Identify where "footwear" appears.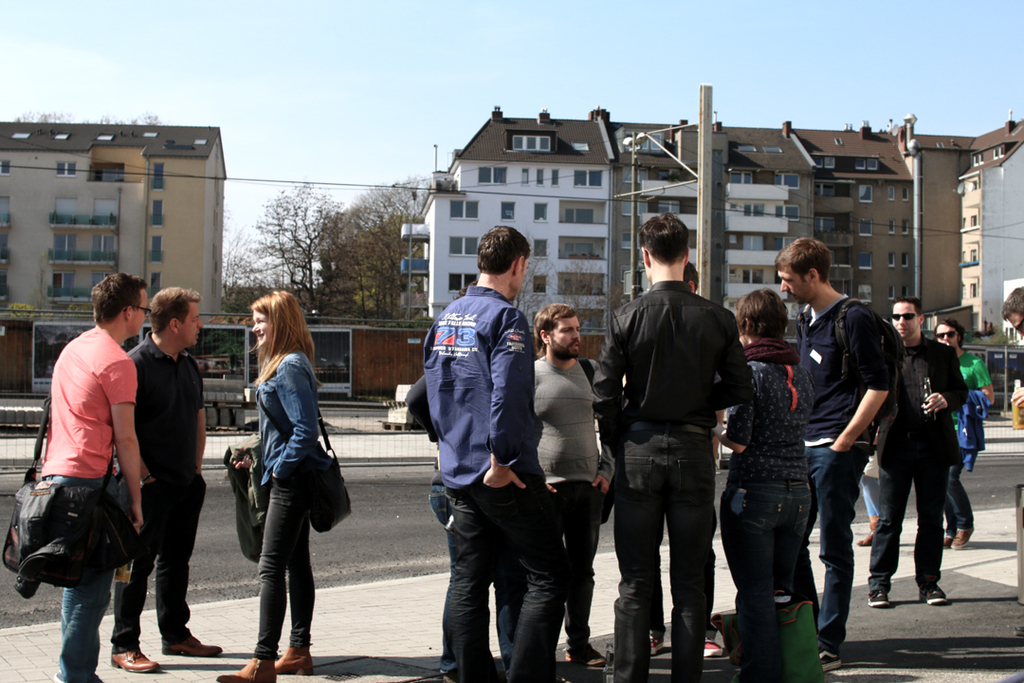
Appears at [left=857, top=513, right=877, bottom=547].
